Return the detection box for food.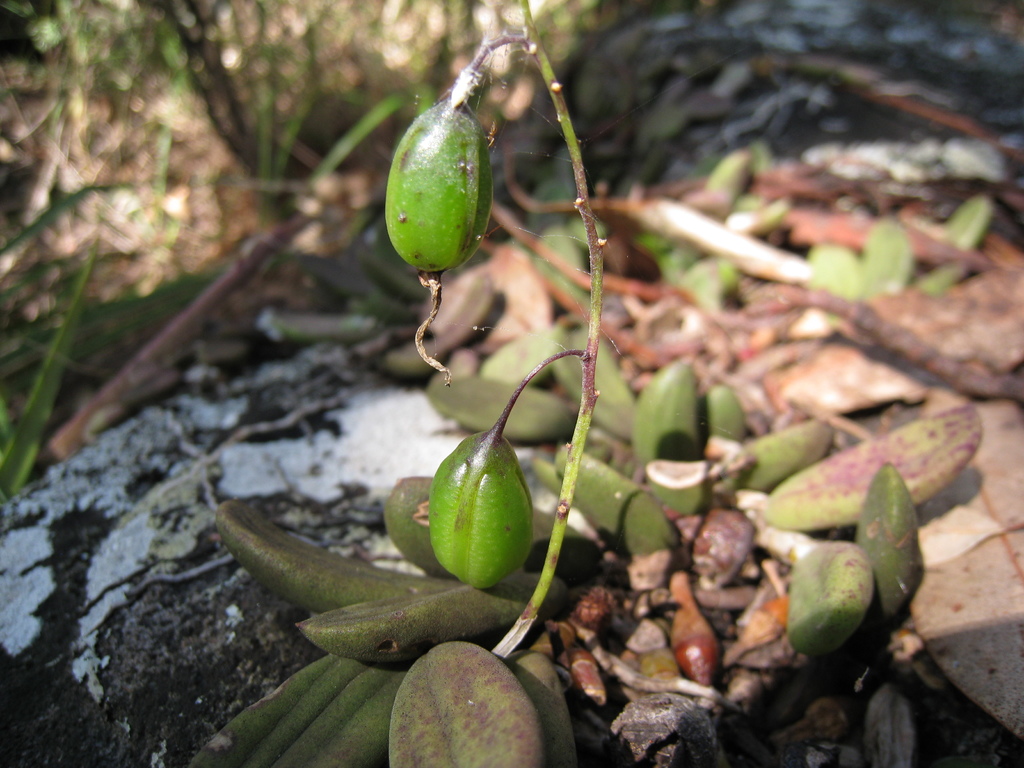
931, 199, 984, 245.
